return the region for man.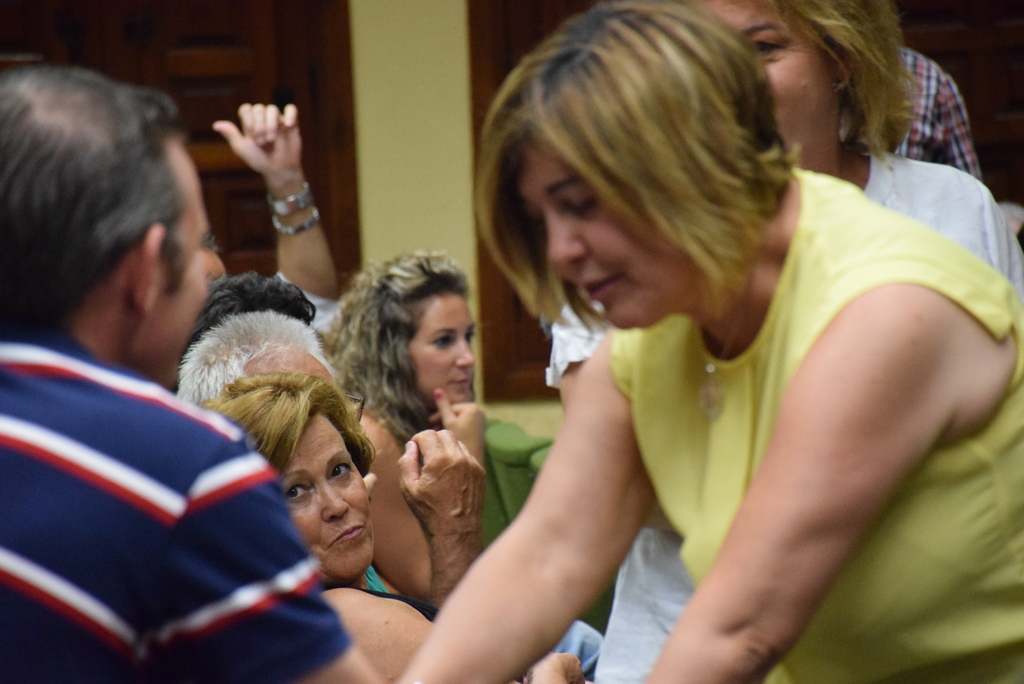
select_region(886, 47, 984, 183).
